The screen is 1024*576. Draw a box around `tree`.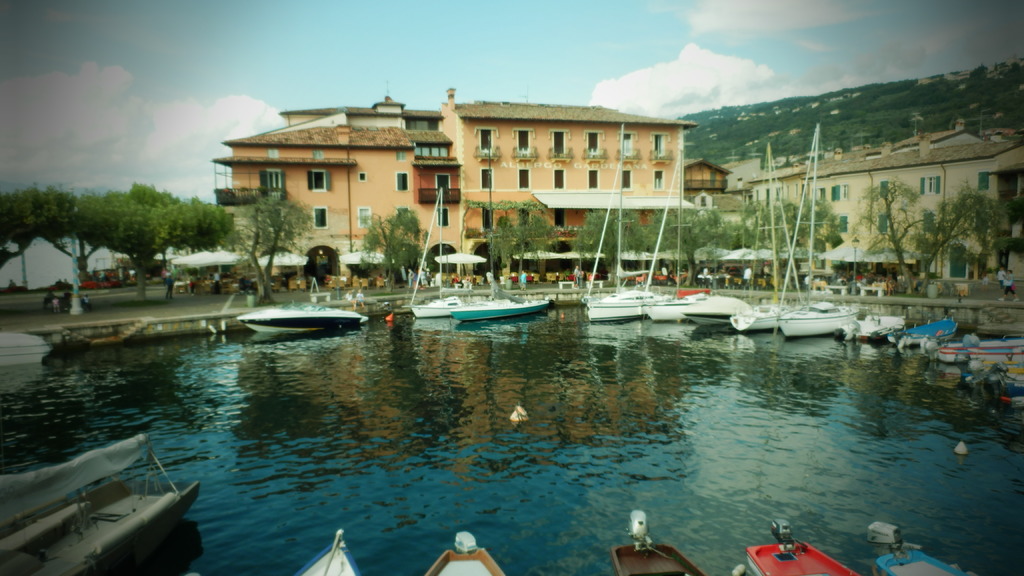
<box>488,204,556,297</box>.
